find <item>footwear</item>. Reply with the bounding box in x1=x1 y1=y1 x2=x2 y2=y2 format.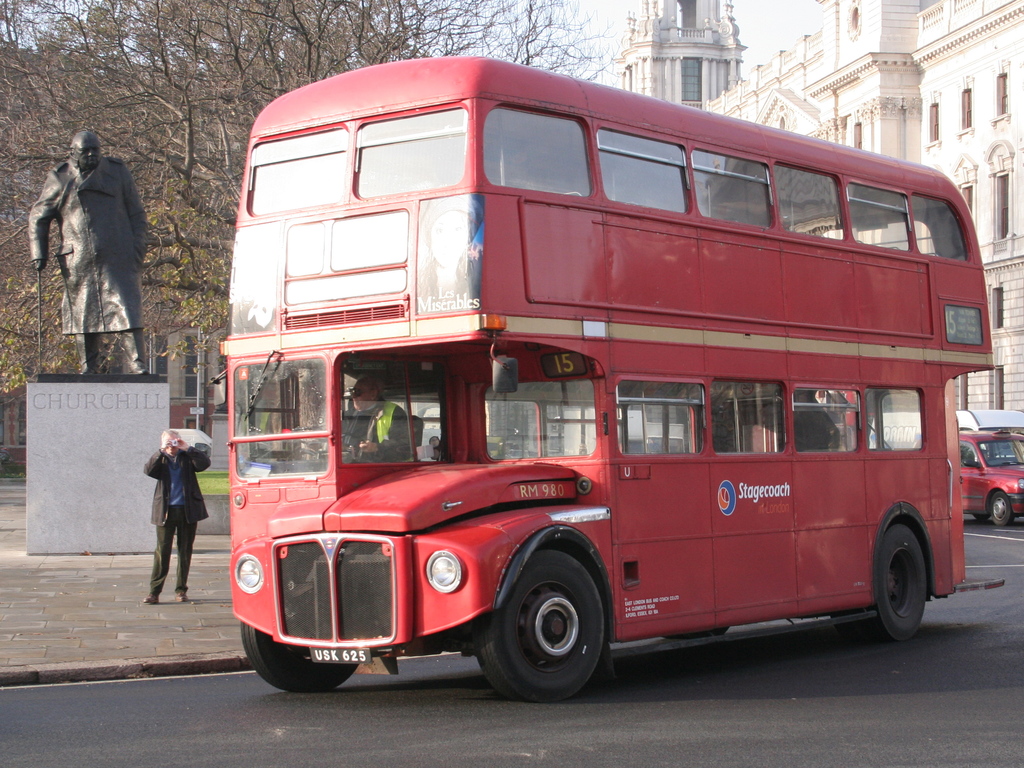
x1=177 y1=595 x2=191 y2=603.
